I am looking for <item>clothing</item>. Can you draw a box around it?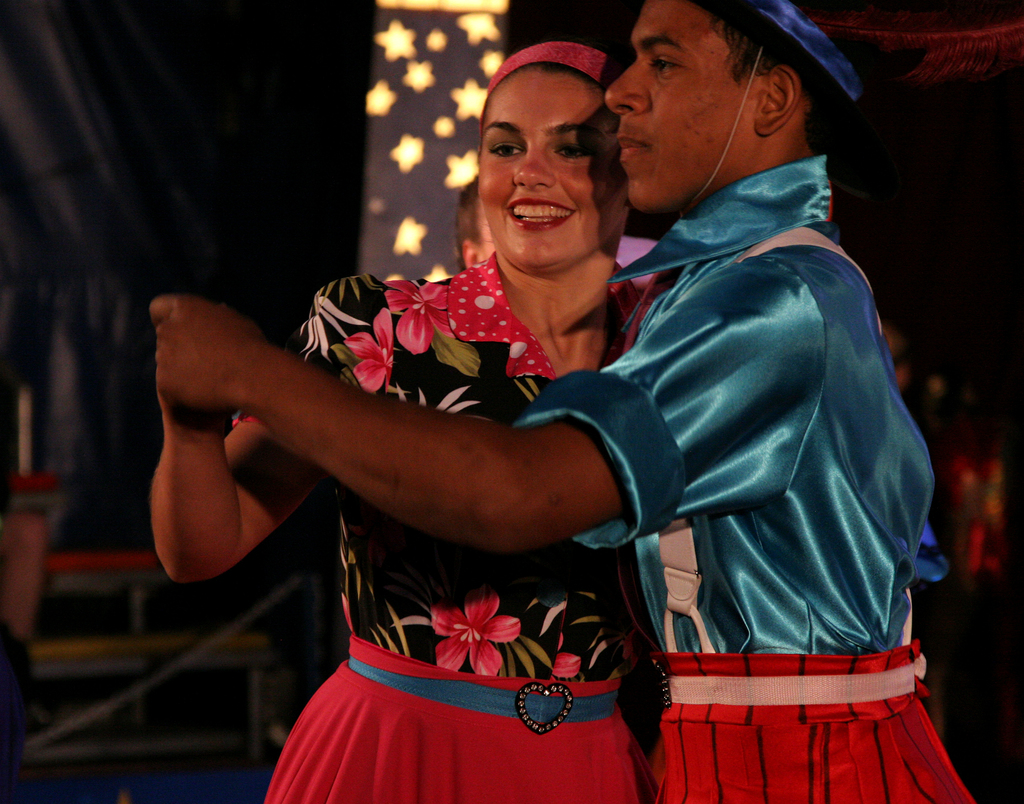
Sure, the bounding box is 237 251 645 803.
